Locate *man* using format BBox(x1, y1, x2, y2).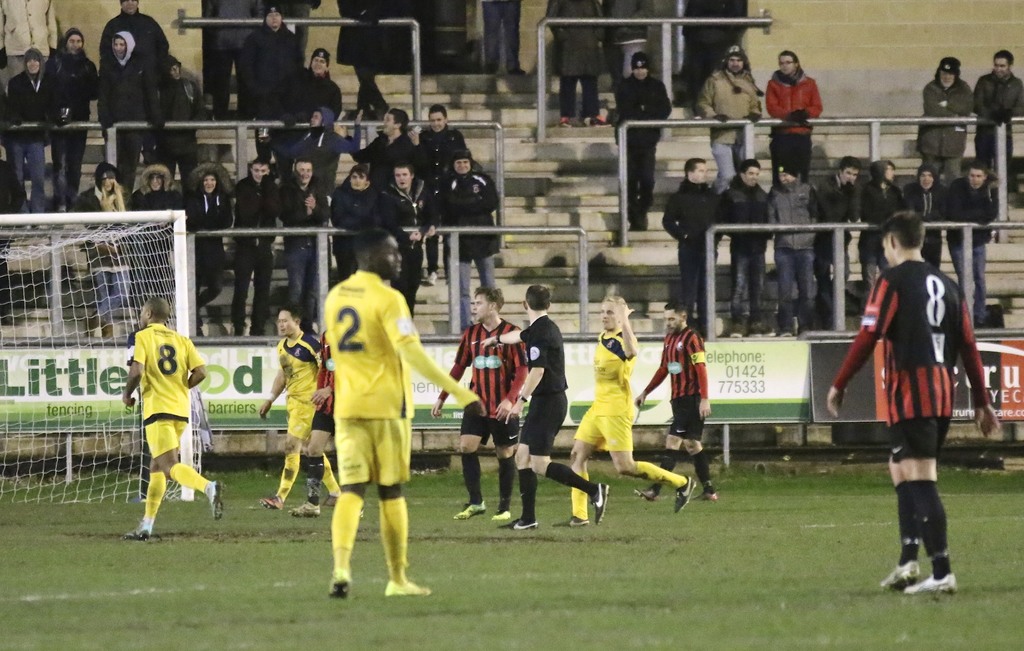
BBox(292, 346, 335, 514).
